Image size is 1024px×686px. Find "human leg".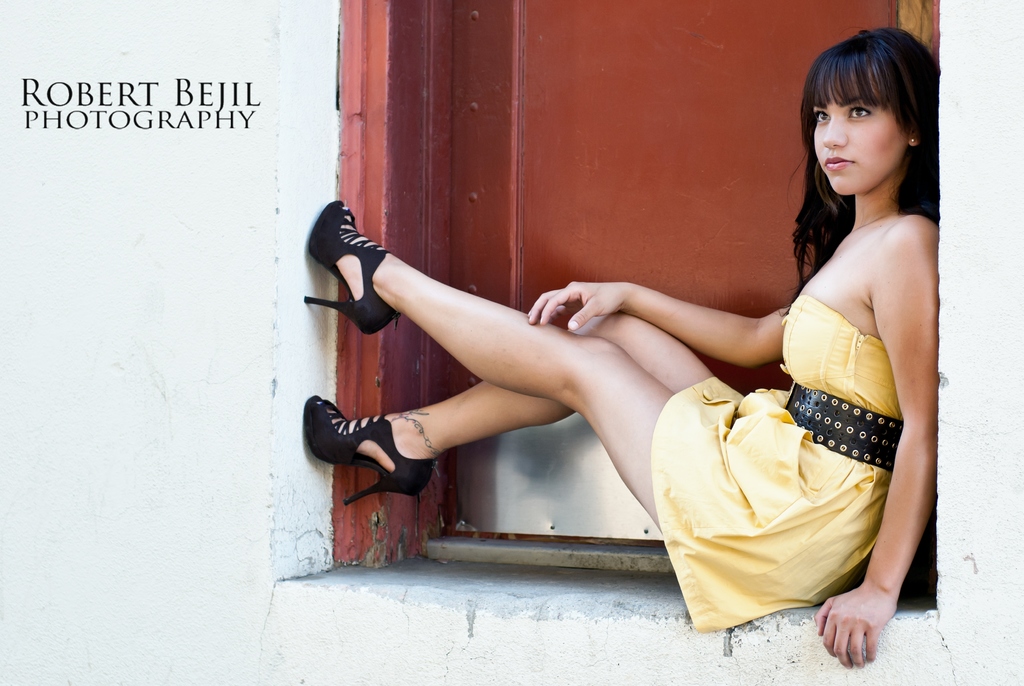
[301, 191, 871, 616].
